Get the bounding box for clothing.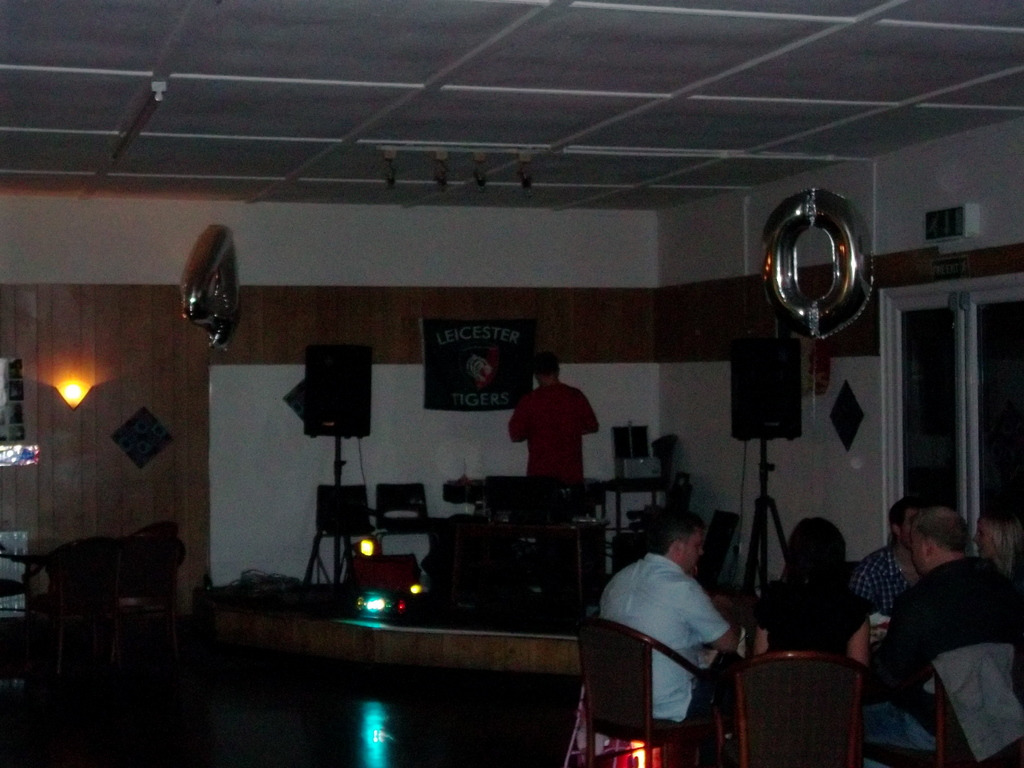
593/548/741/767.
